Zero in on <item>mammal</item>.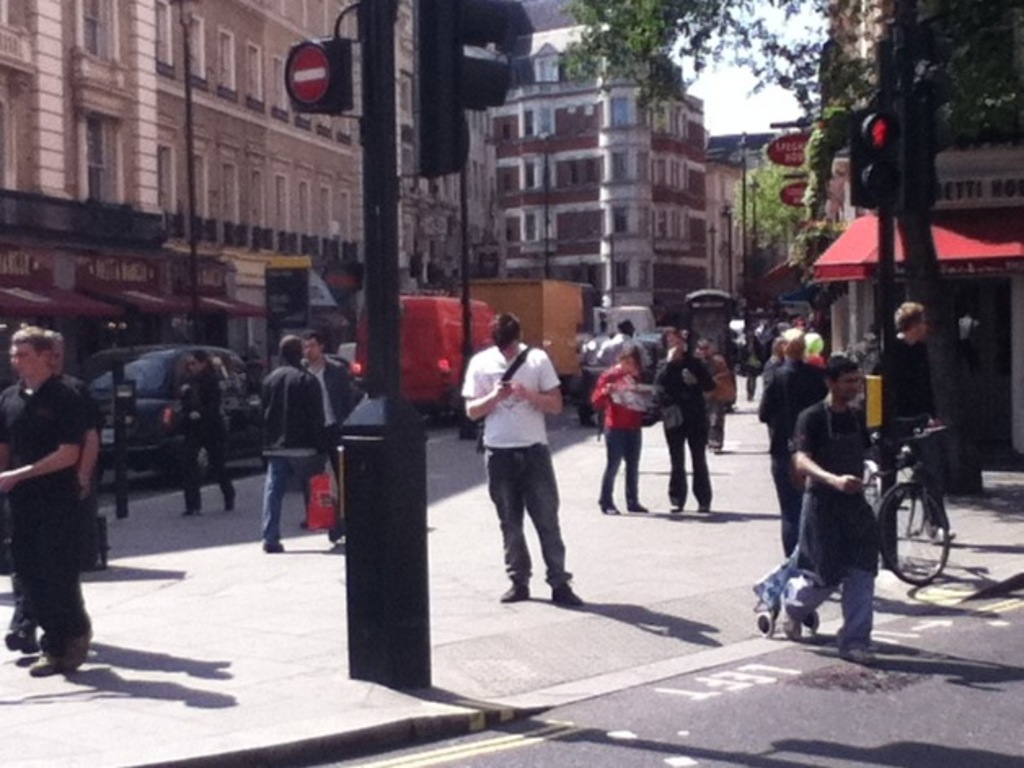
Zeroed in: box=[598, 316, 636, 411].
